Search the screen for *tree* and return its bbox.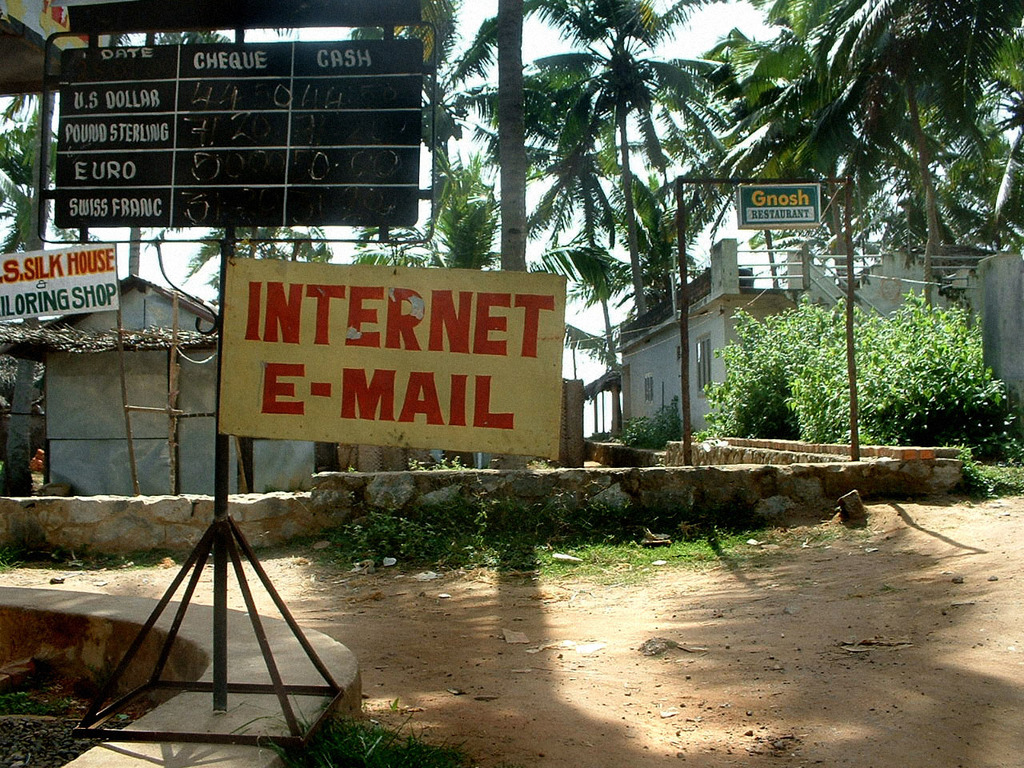
Found: BBox(526, 0, 746, 319).
